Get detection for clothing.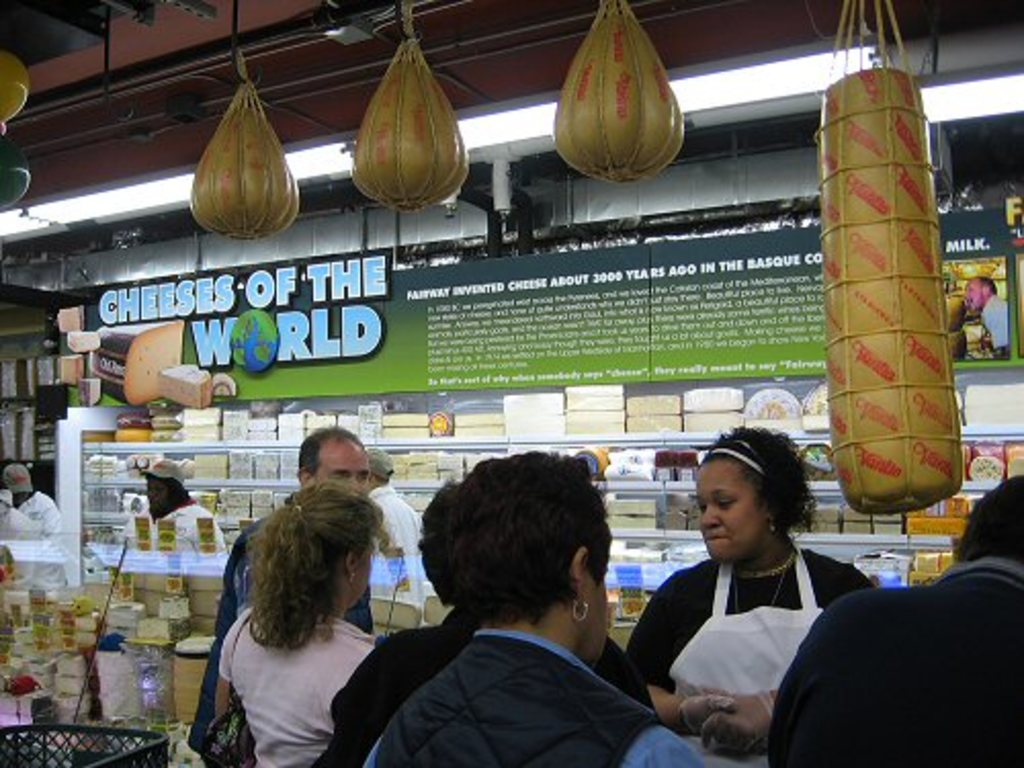
Detection: (365, 475, 418, 592).
